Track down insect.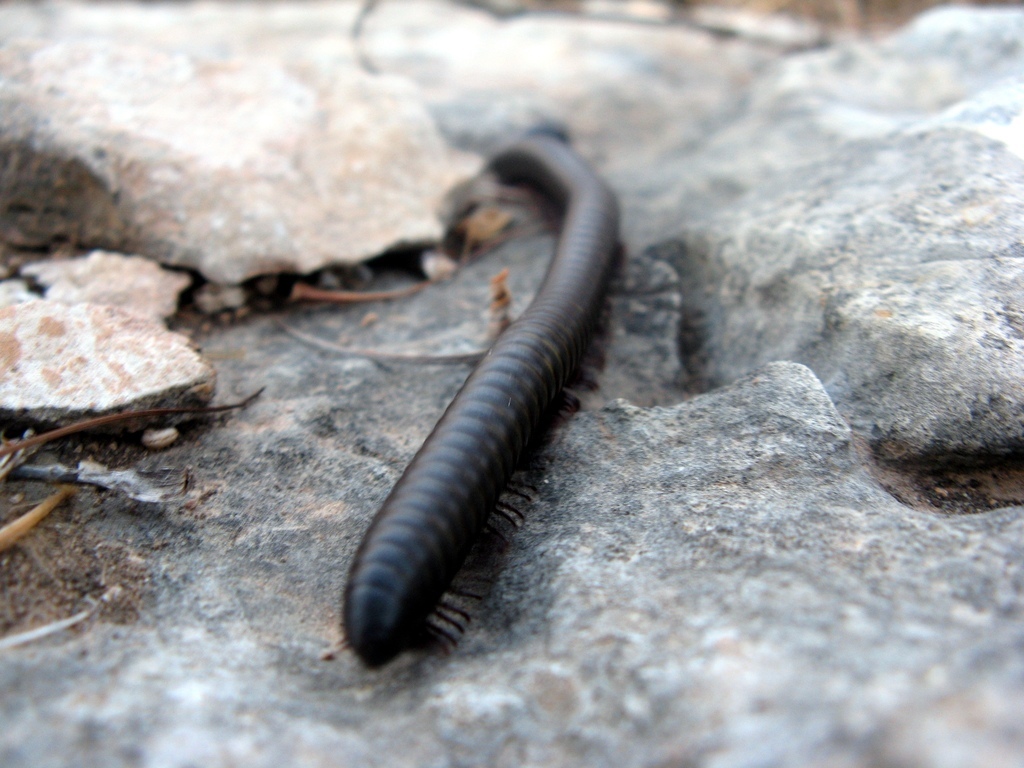
Tracked to <region>311, 126, 631, 669</region>.
